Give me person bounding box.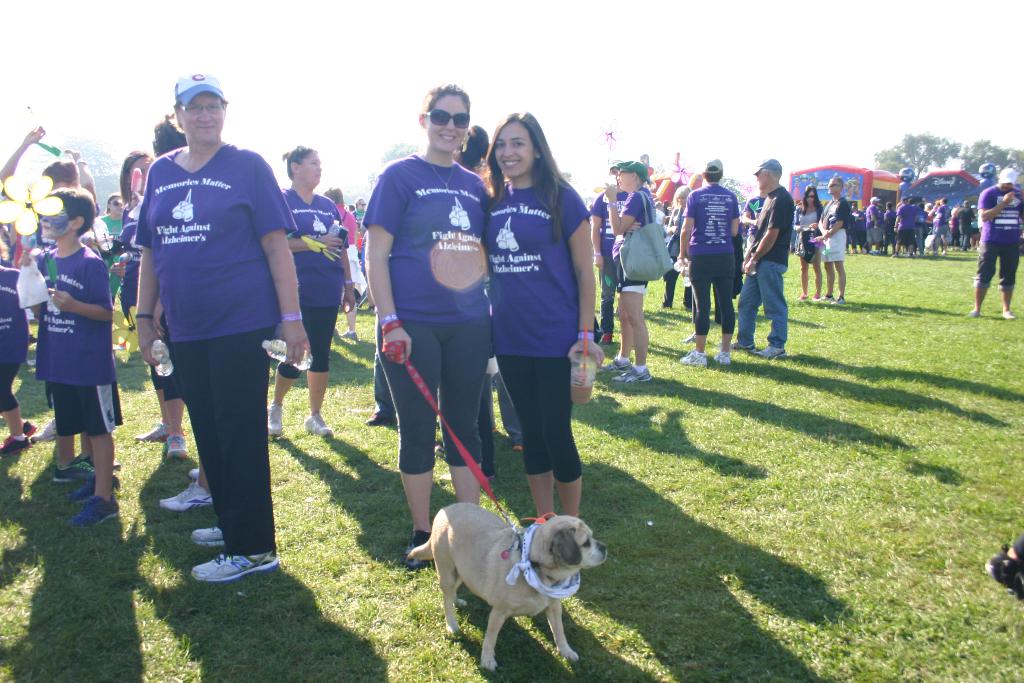
20,188,124,527.
